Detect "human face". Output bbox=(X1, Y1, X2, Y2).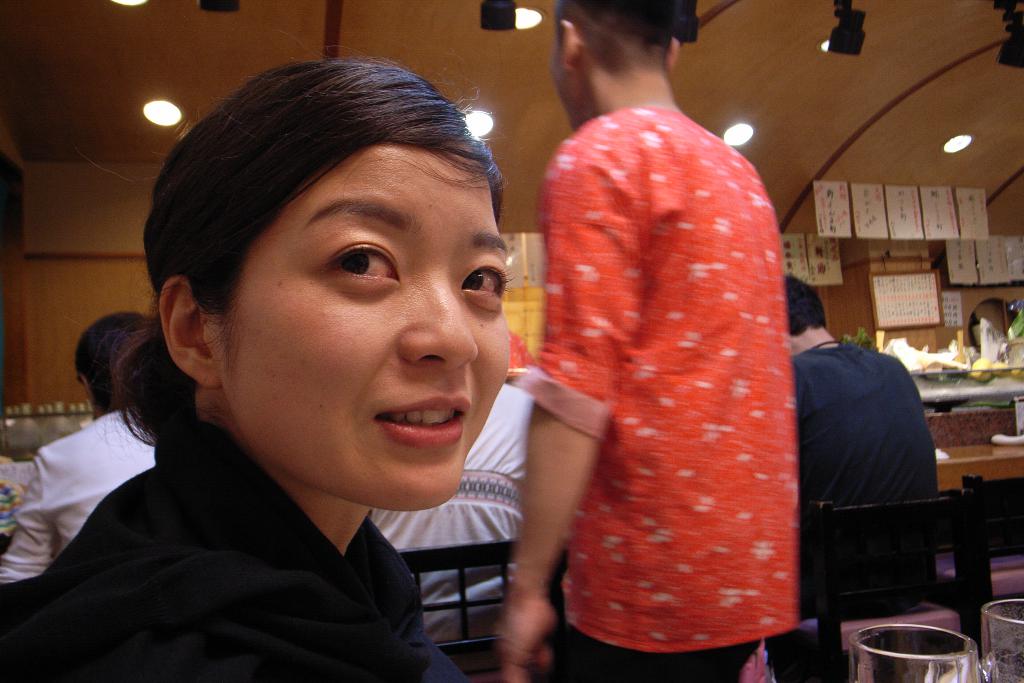
bbox=(263, 161, 507, 508).
